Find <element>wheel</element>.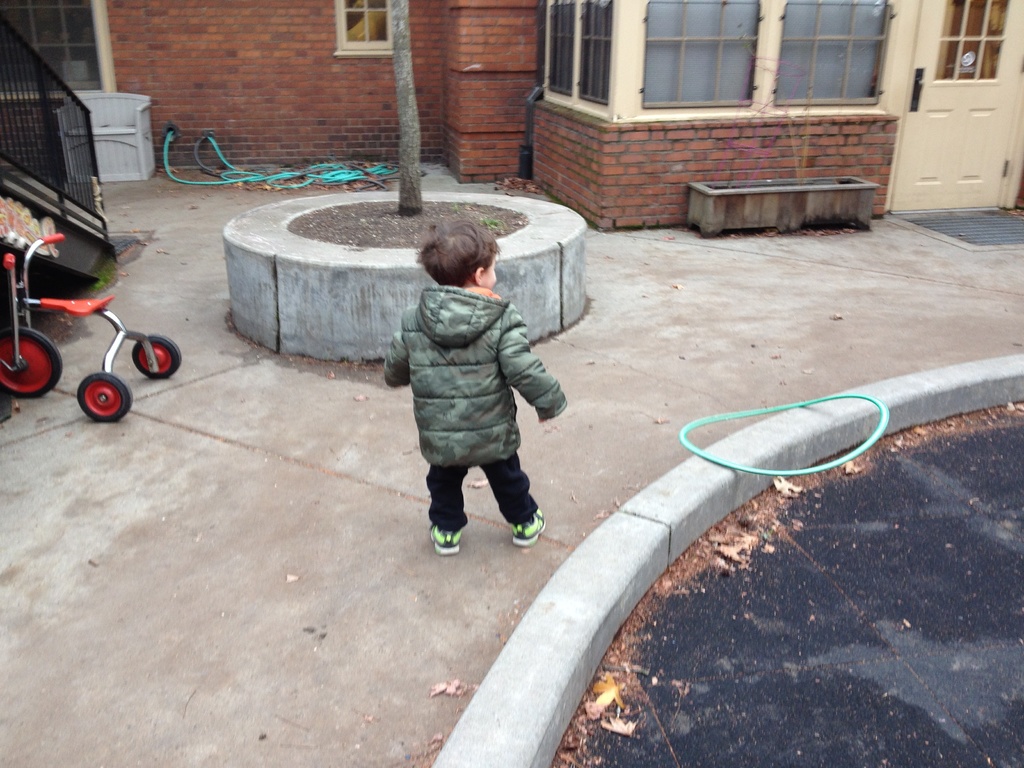
BBox(0, 328, 65, 392).
